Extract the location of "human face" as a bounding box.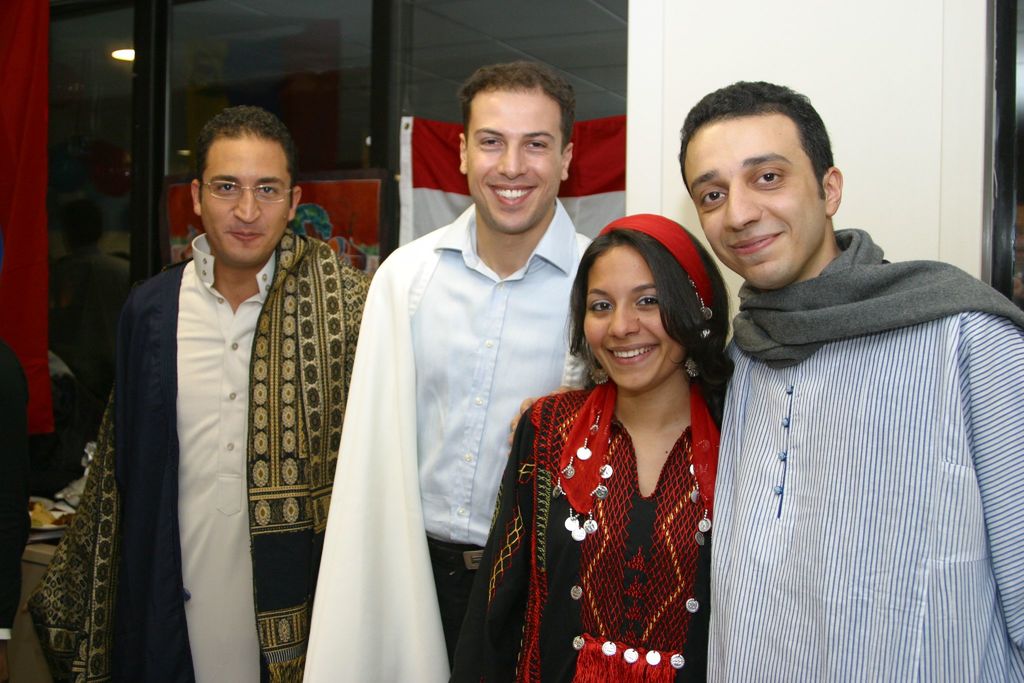
688/121/827/292.
